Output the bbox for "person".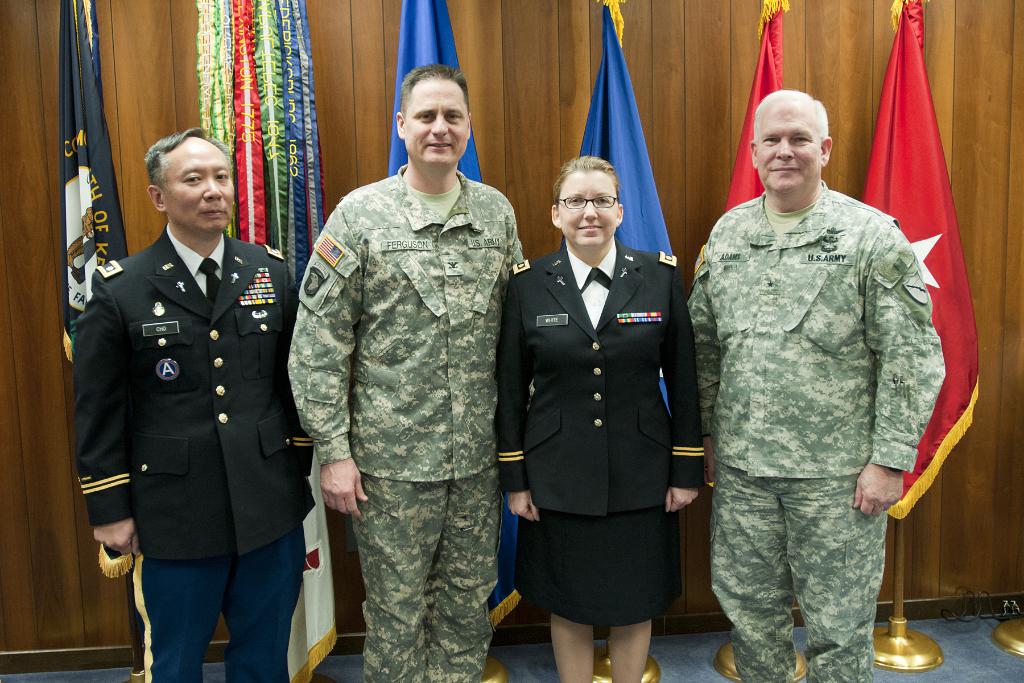
crop(689, 90, 947, 682).
